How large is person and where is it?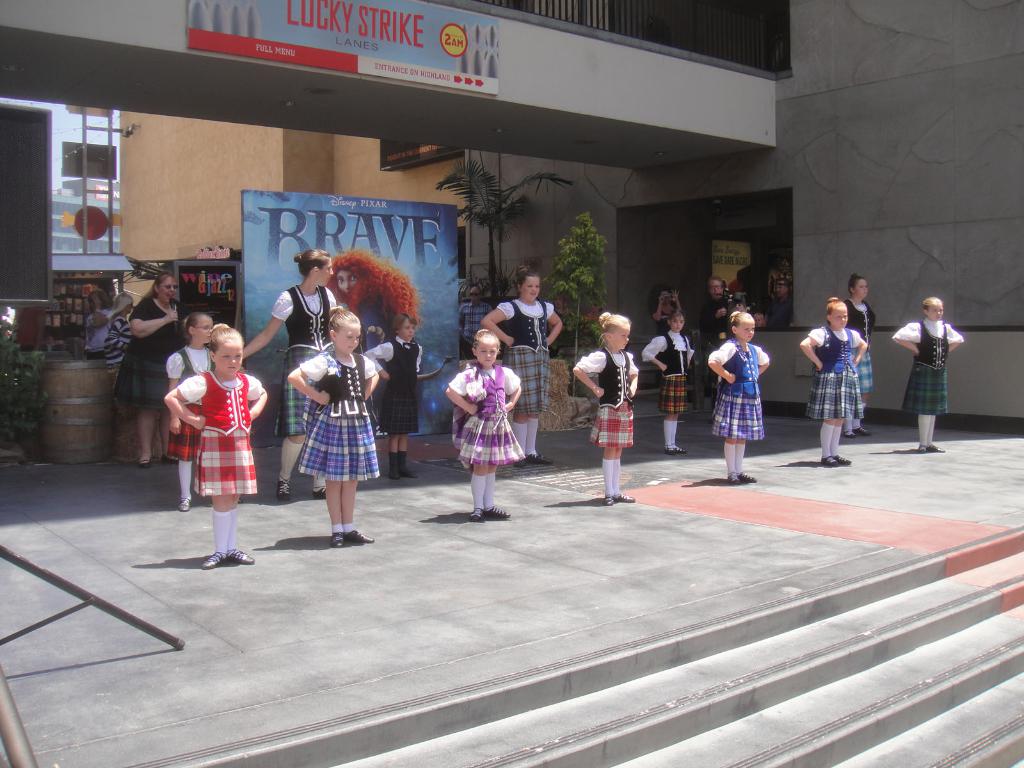
Bounding box: 440/327/520/521.
